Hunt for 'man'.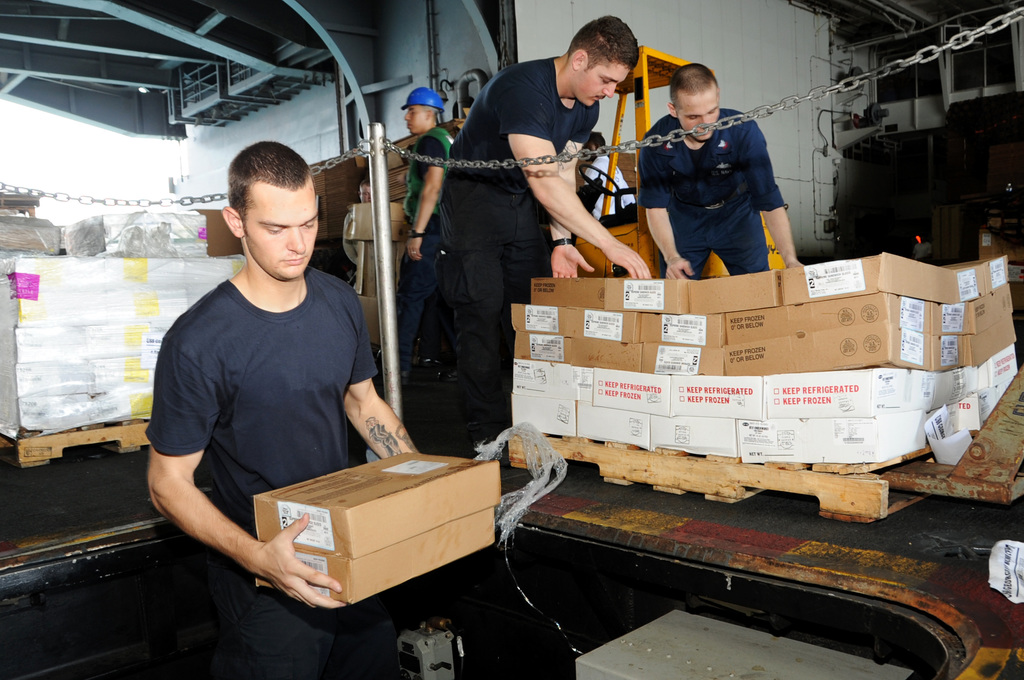
Hunted down at (left=639, top=62, right=803, bottom=279).
